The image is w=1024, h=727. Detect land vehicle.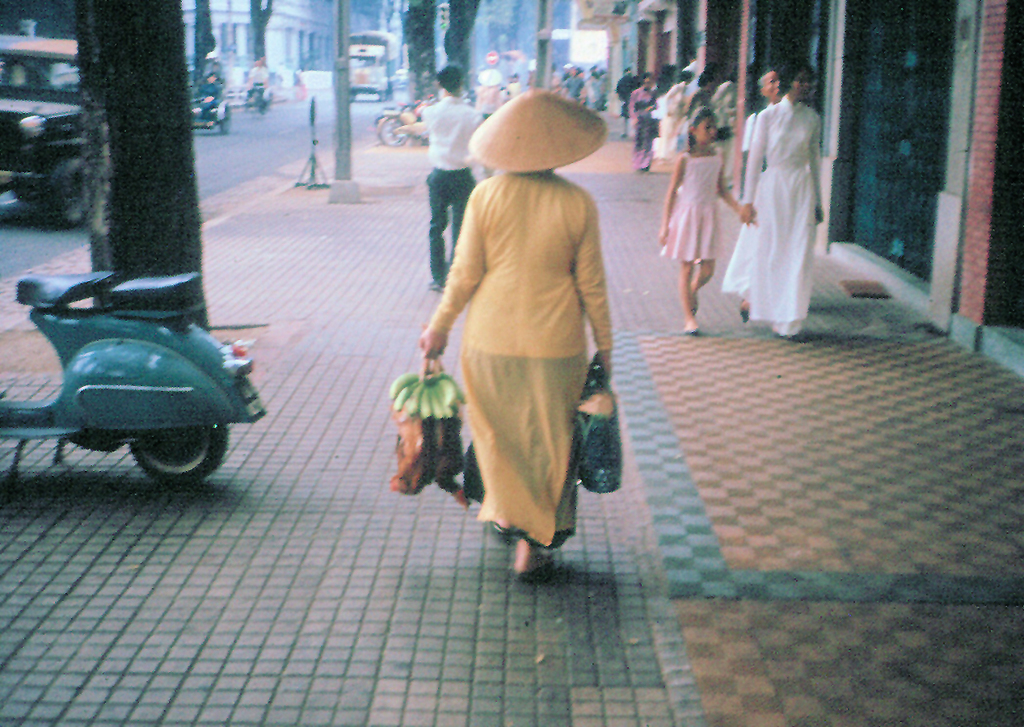
Detection: <box>188,95,234,137</box>.
